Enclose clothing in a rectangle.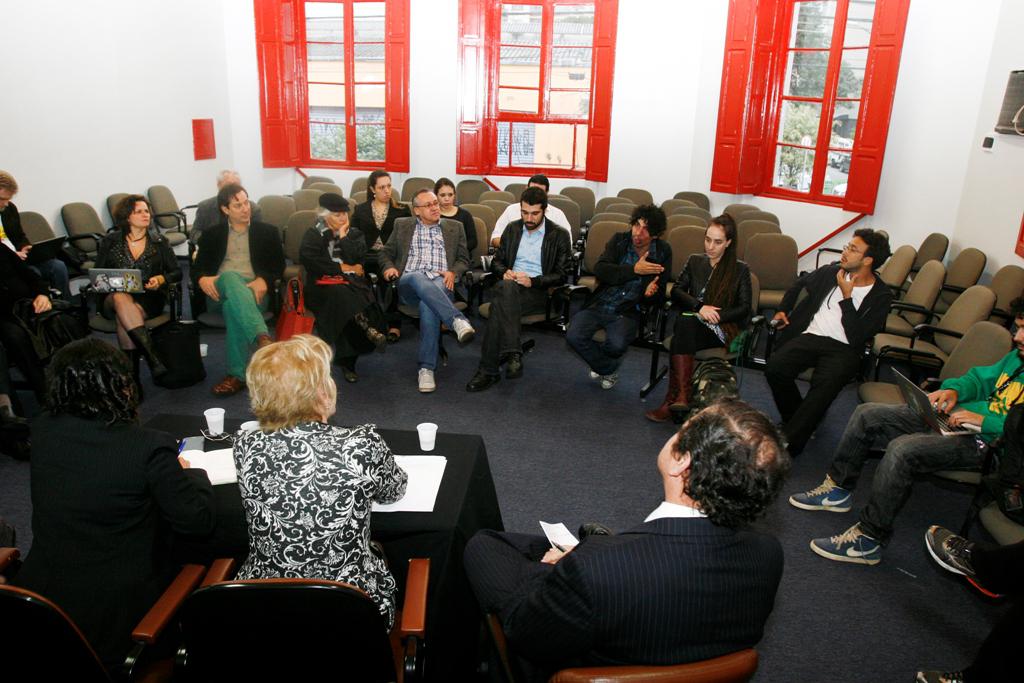
(192,217,285,385).
